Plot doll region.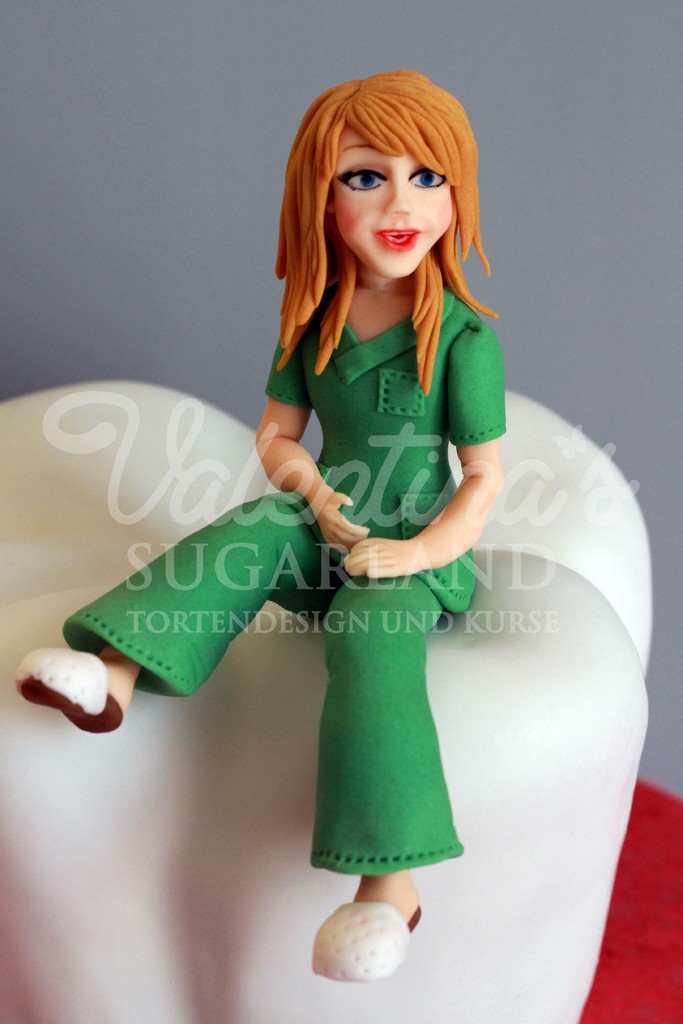
Plotted at [178,72,543,967].
